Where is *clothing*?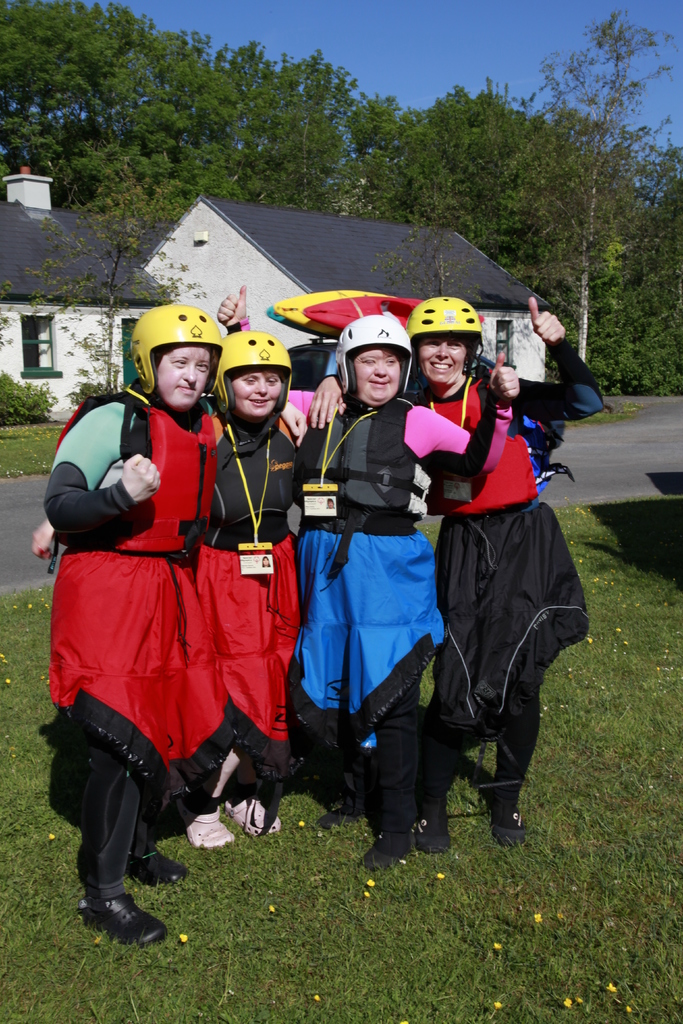
BBox(324, 355, 611, 746).
